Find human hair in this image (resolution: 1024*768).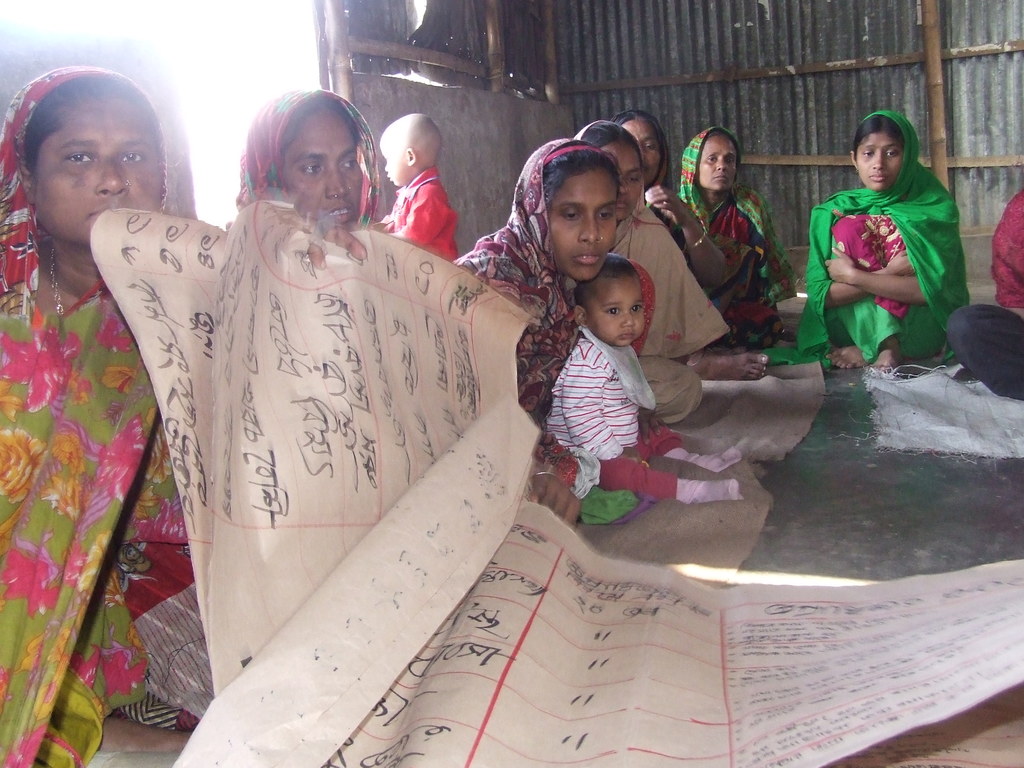
(left=614, top=104, right=650, bottom=124).
